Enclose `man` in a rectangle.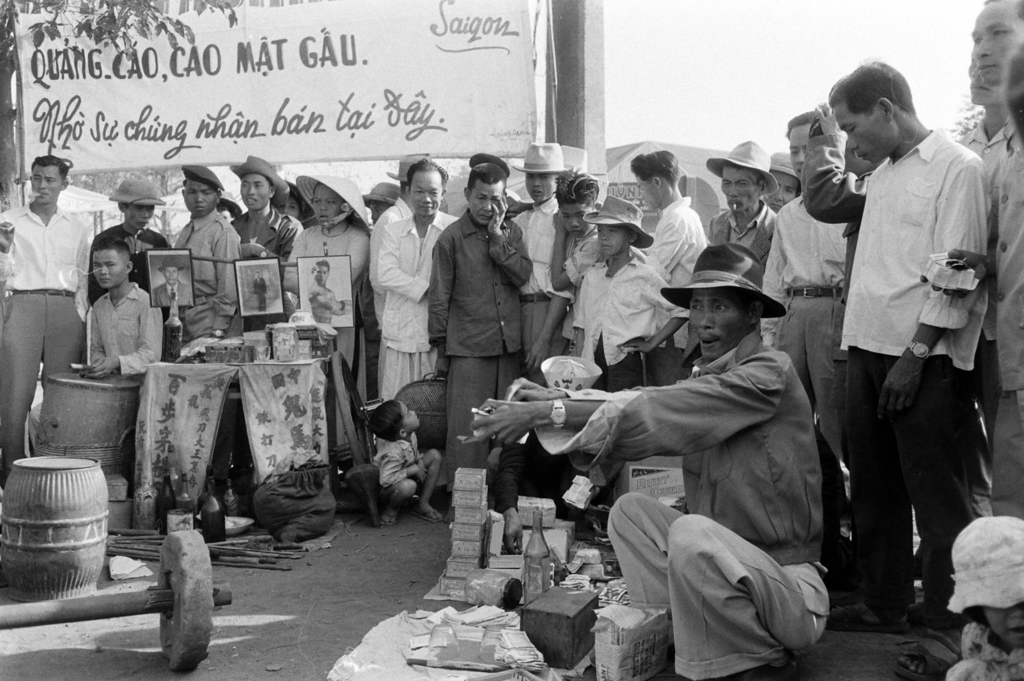
[250,268,269,309].
